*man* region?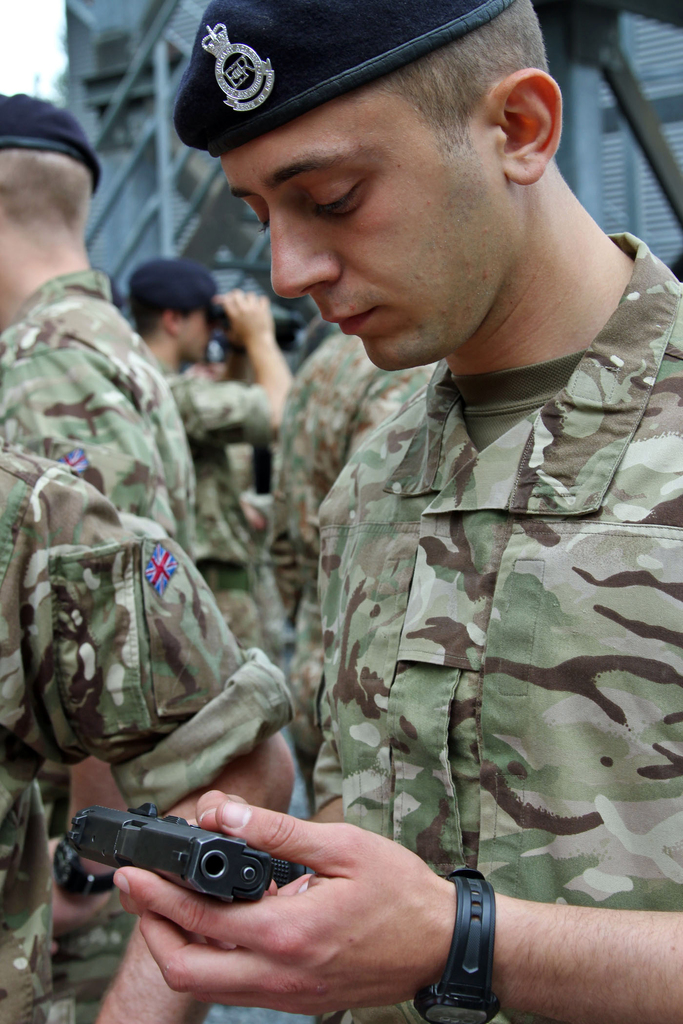
(left=217, top=40, right=670, bottom=968)
